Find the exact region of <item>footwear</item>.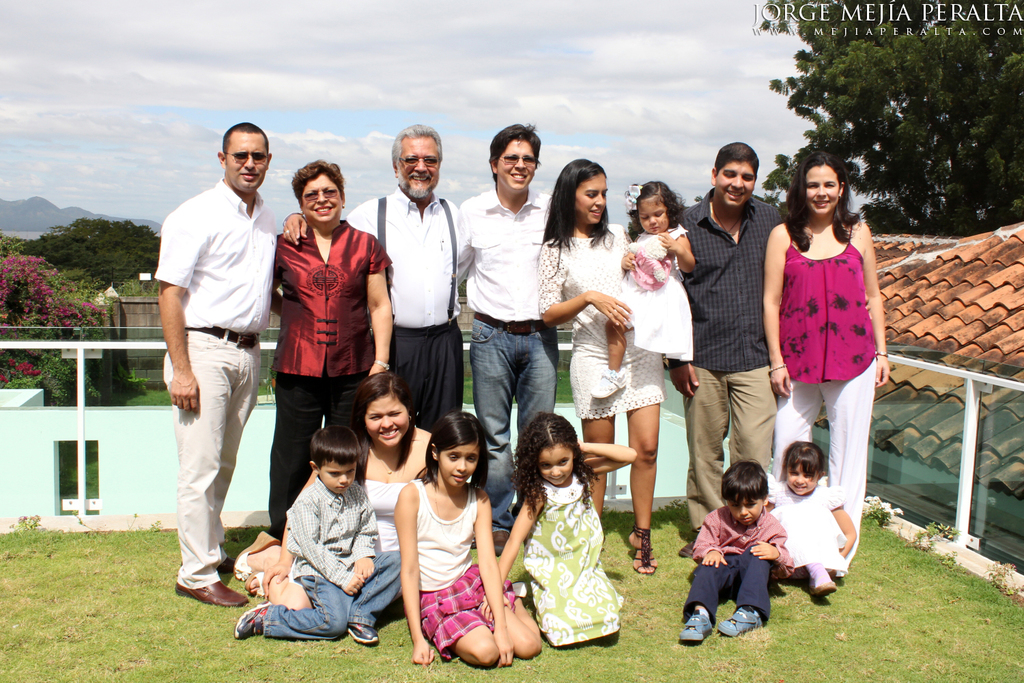
Exact region: <bbox>238, 604, 269, 637</bbox>.
